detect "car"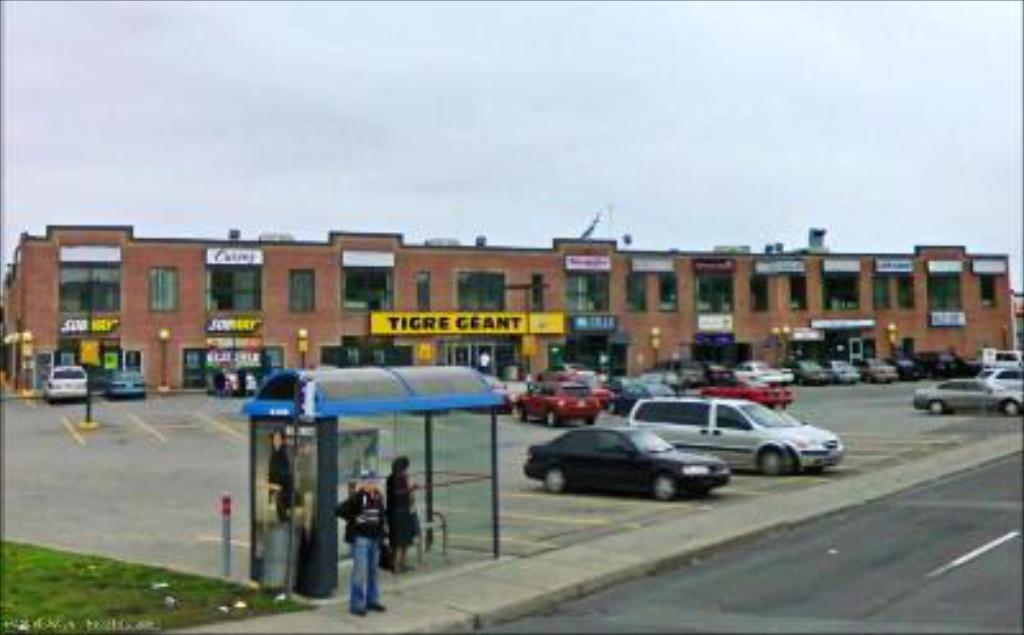
bbox(97, 366, 148, 399)
